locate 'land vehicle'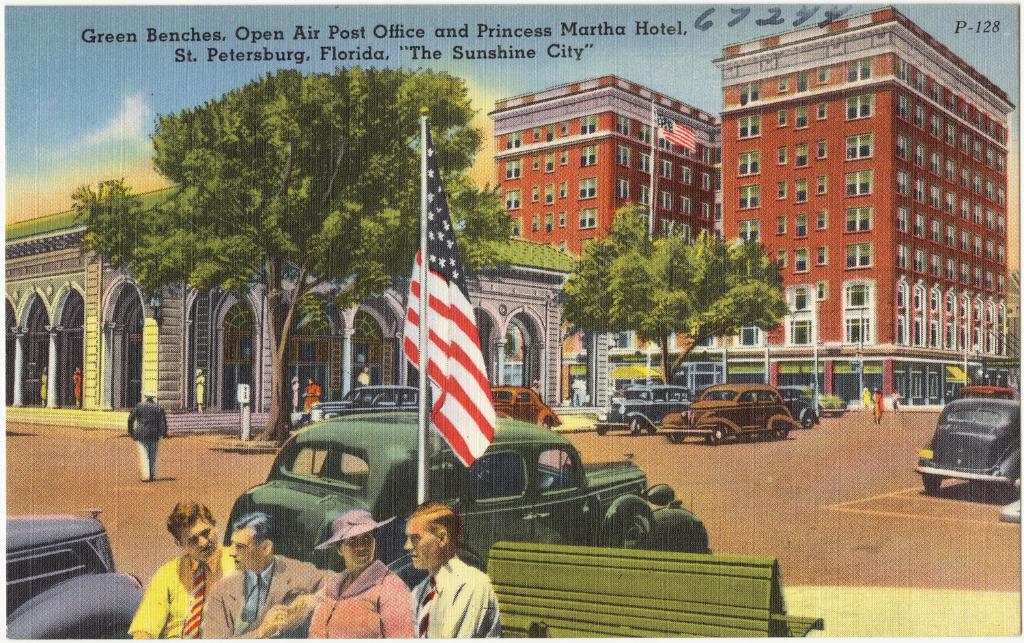
3:505:143:636
